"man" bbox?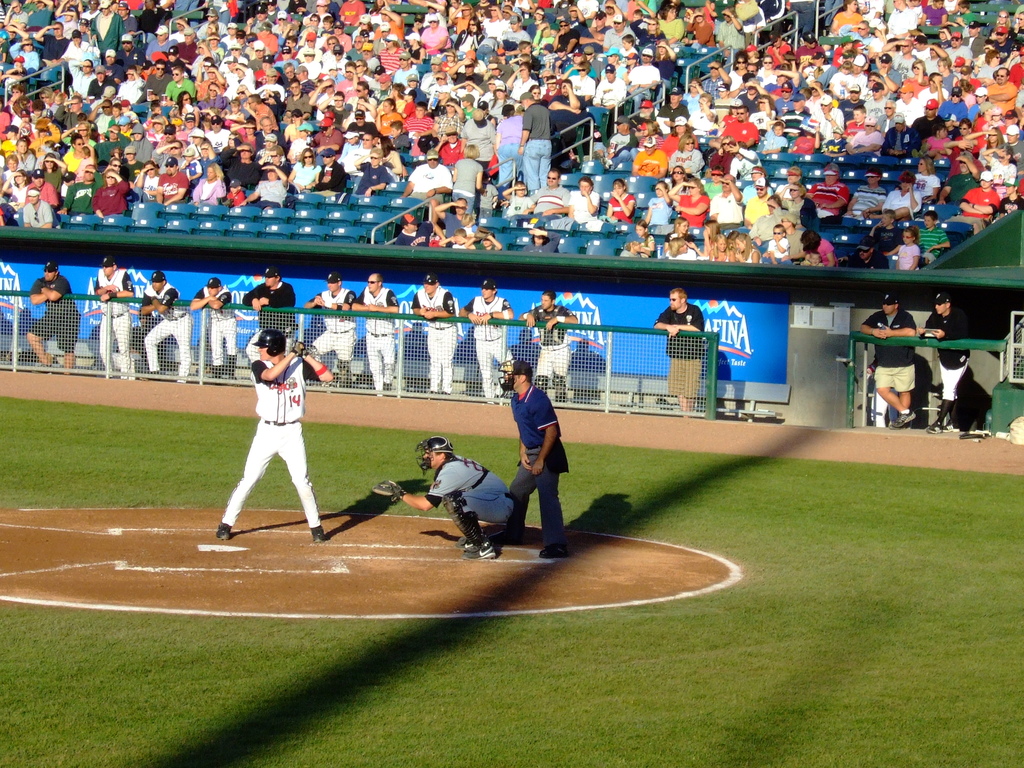
rect(733, 72, 774, 113)
